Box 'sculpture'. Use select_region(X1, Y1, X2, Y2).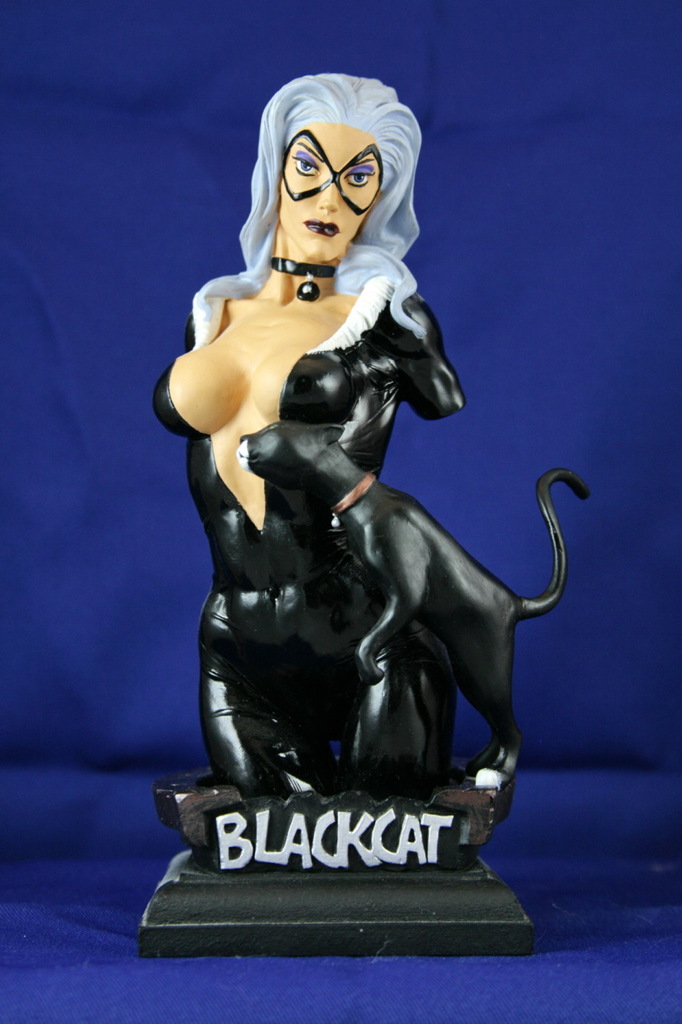
select_region(145, 59, 584, 962).
